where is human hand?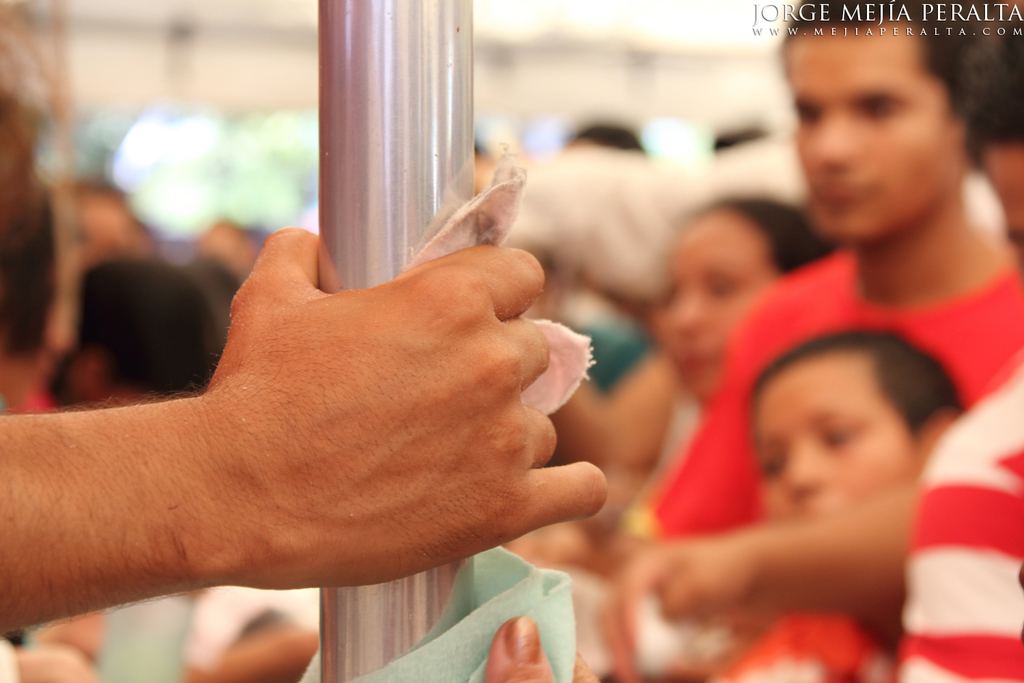
<bbox>485, 613, 599, 682</bbox>.
